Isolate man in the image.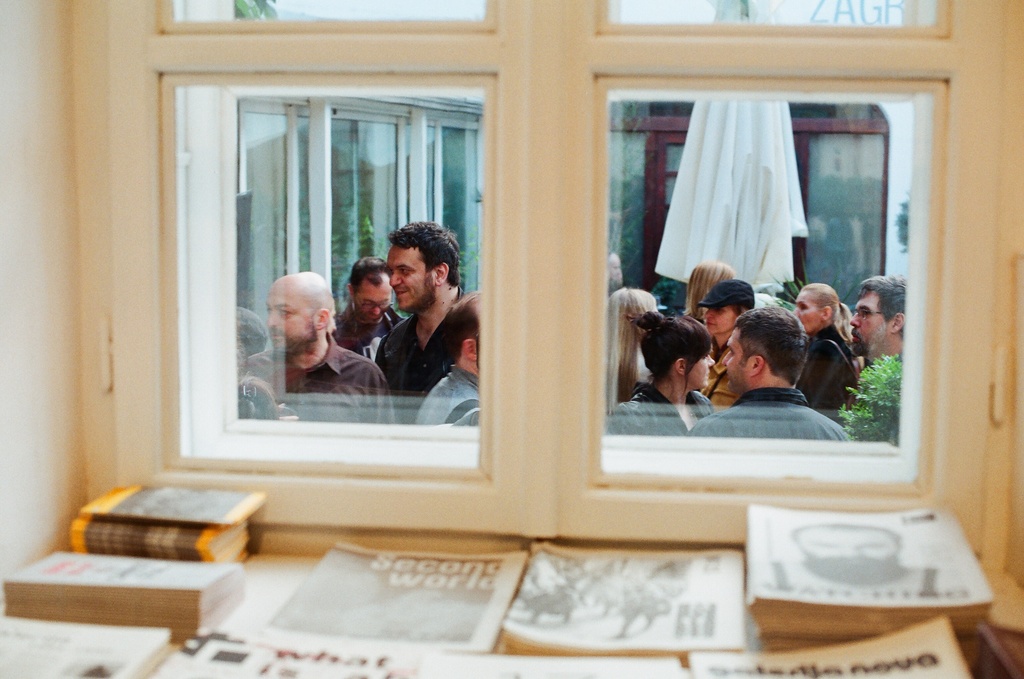
Isolated region: select_region(684, 307, 852, 444).
